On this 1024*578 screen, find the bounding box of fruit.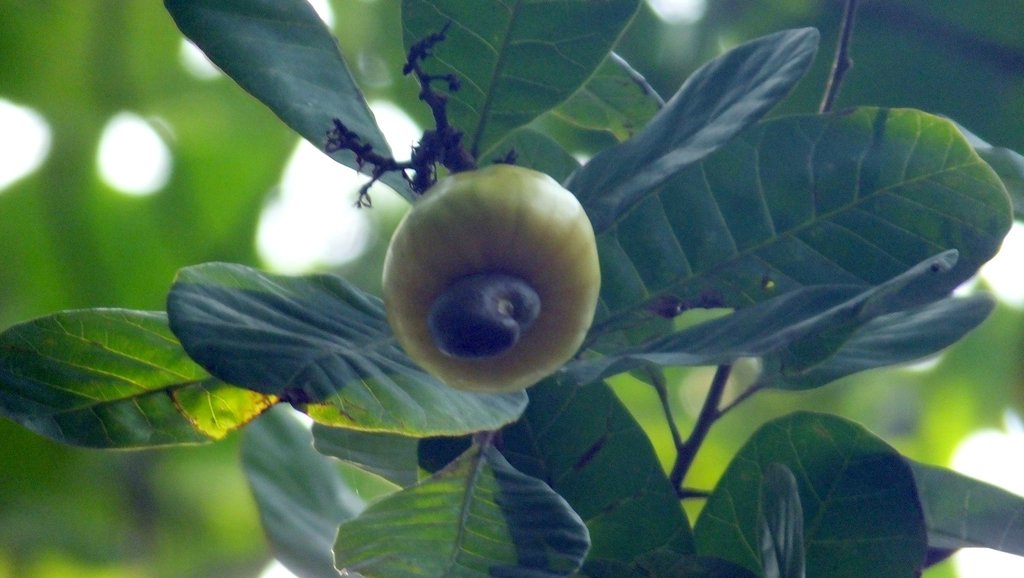
Bounding box: 342/176/604/411.
